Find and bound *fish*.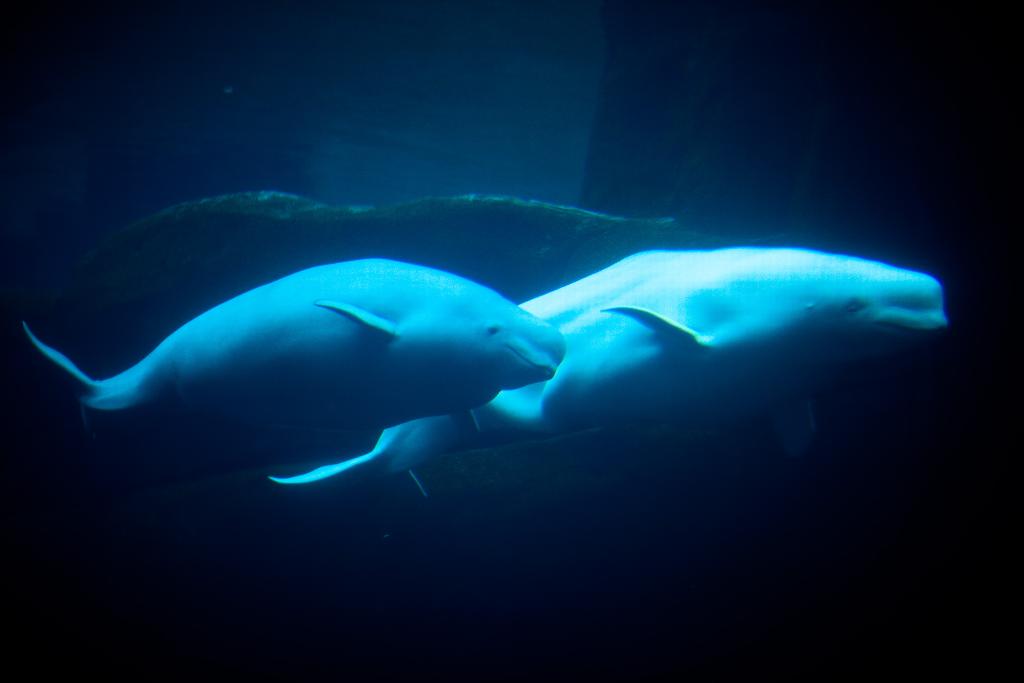
Bound: 257:241:950:504.
